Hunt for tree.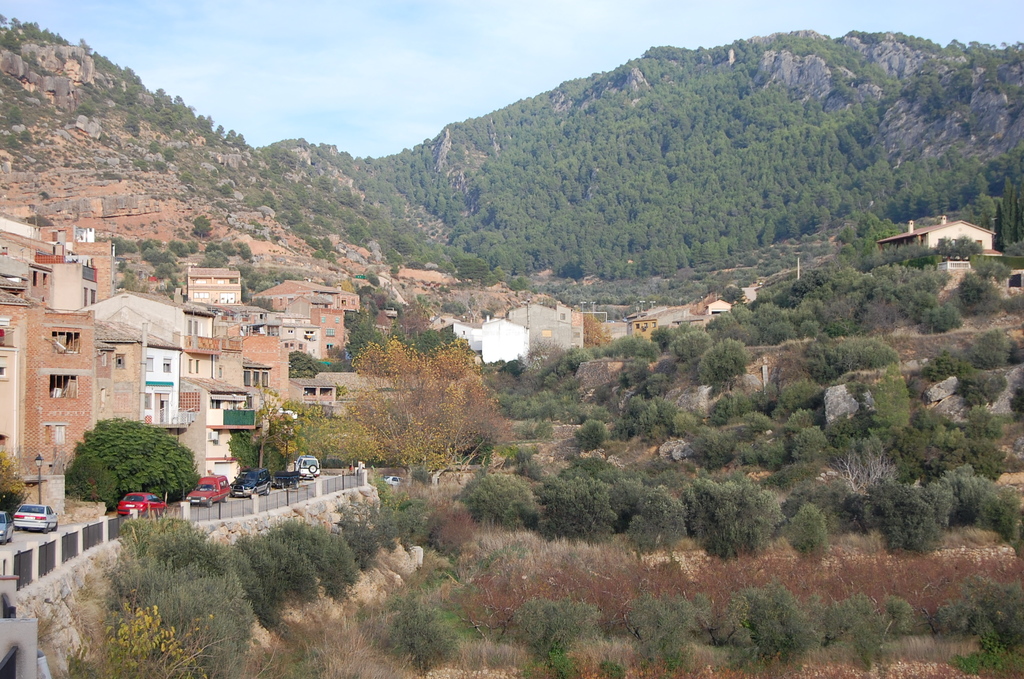
Hunted down at crop(267, 412, 296, 475).
